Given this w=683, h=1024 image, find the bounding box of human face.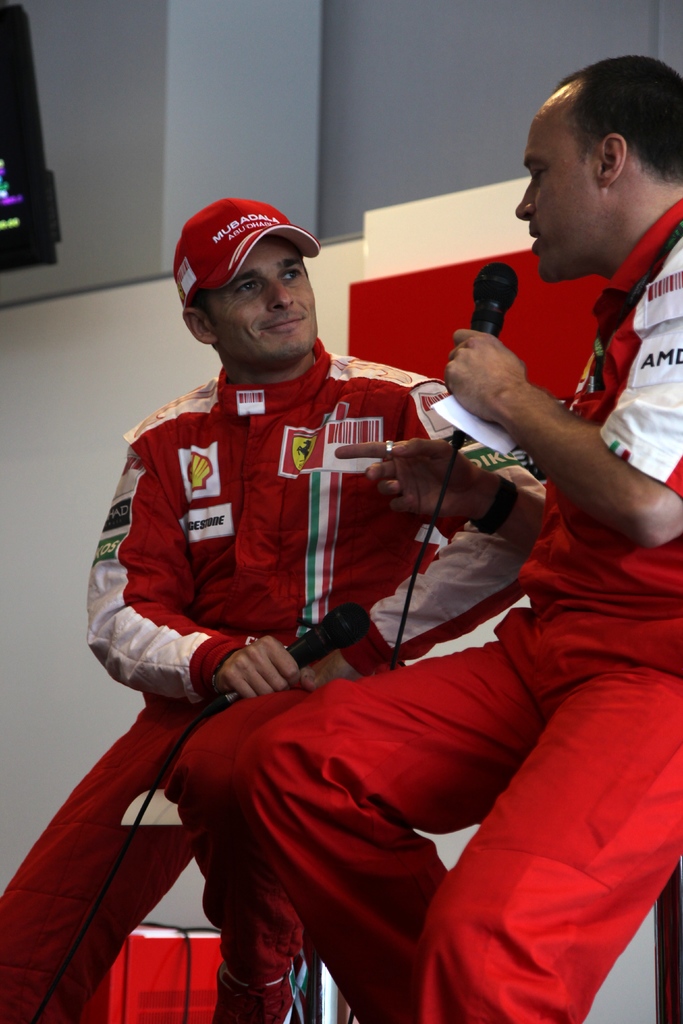
Rect(201, 232, 315, 368).
